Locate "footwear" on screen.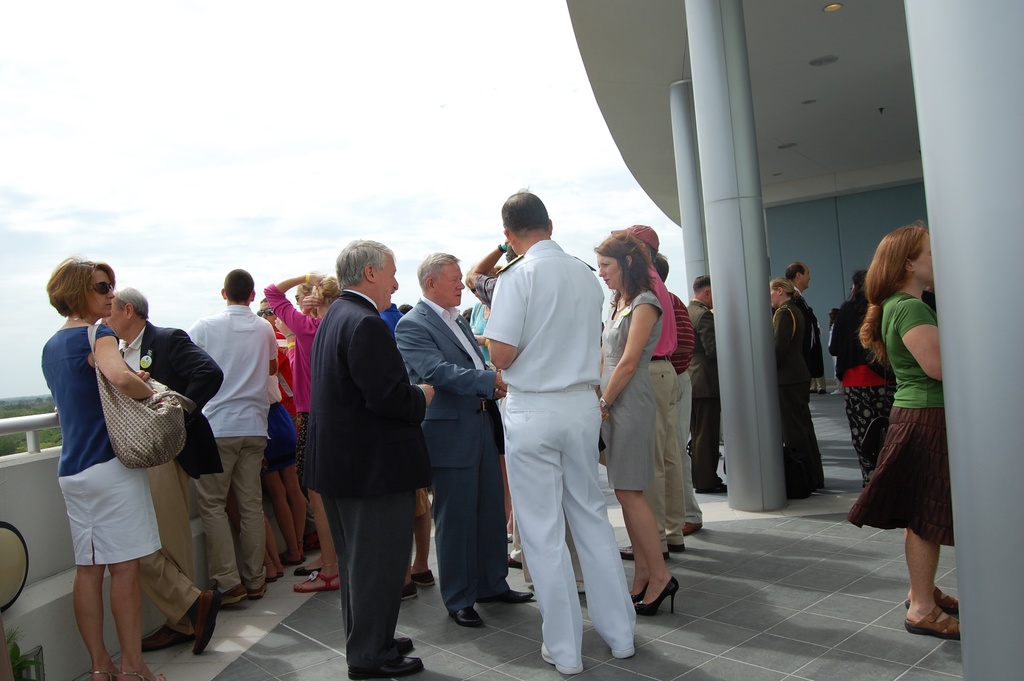
On screen at x1=293, y1=562, x2=322, y2=571.
